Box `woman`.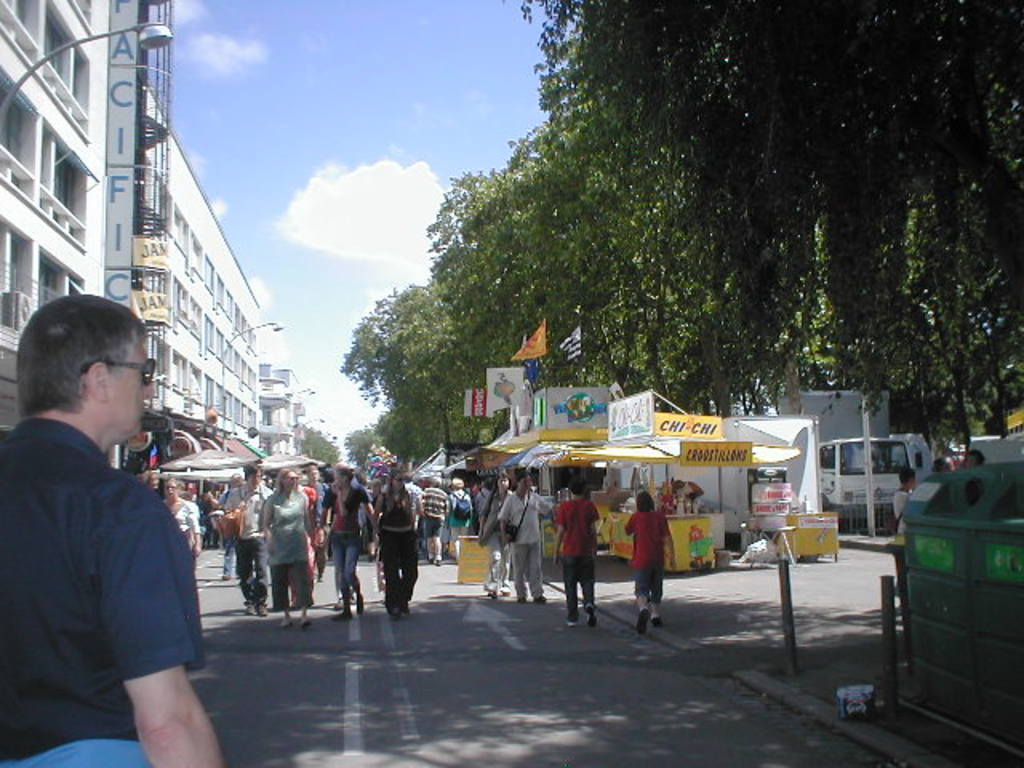
[261, 467, 315, 637].
